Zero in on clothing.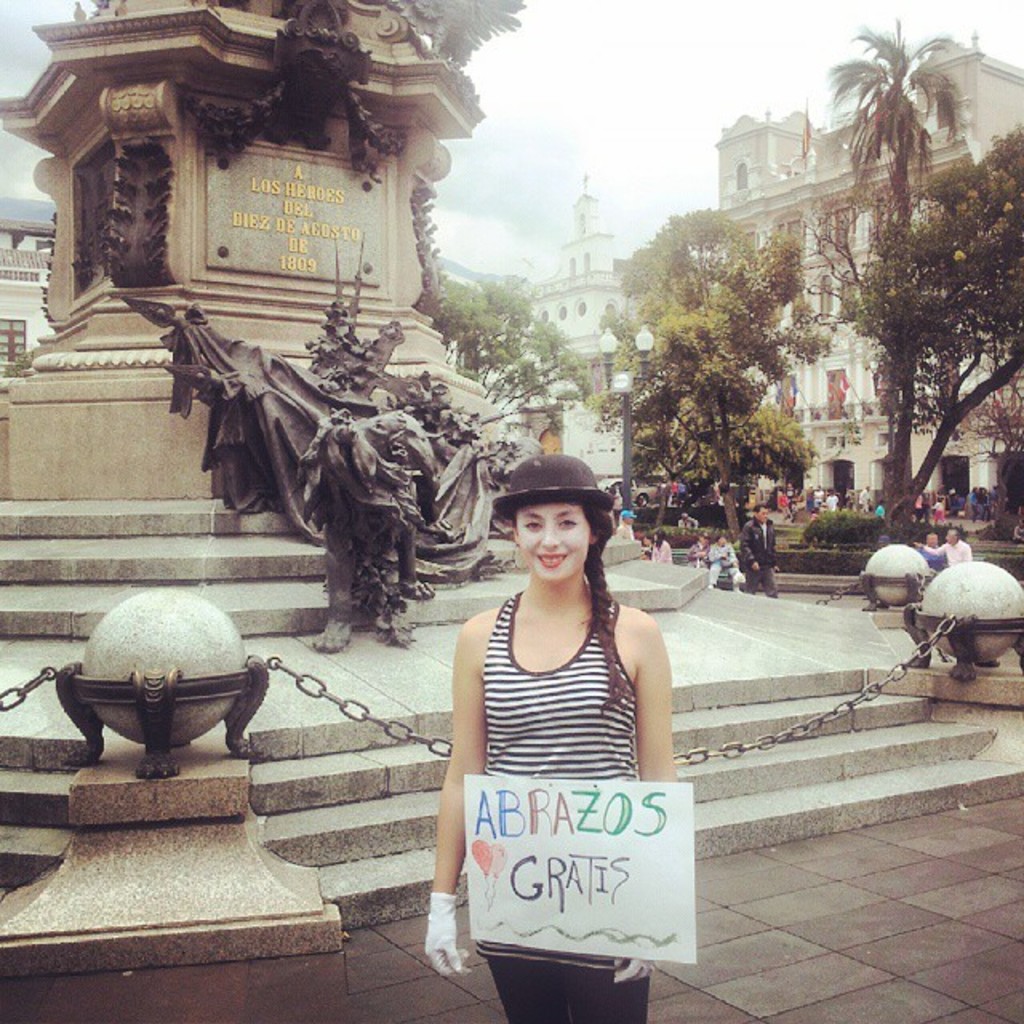
Zeroed in: <bbox>469, 594, 648, 1022</bbox>.
